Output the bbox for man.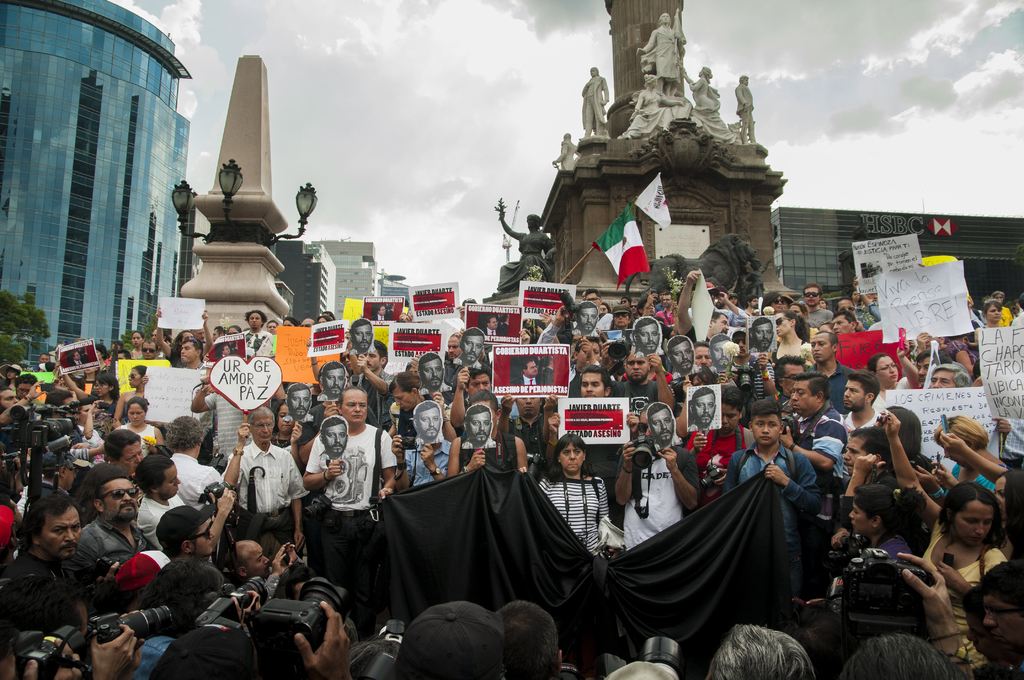
(459,405,493,444).
